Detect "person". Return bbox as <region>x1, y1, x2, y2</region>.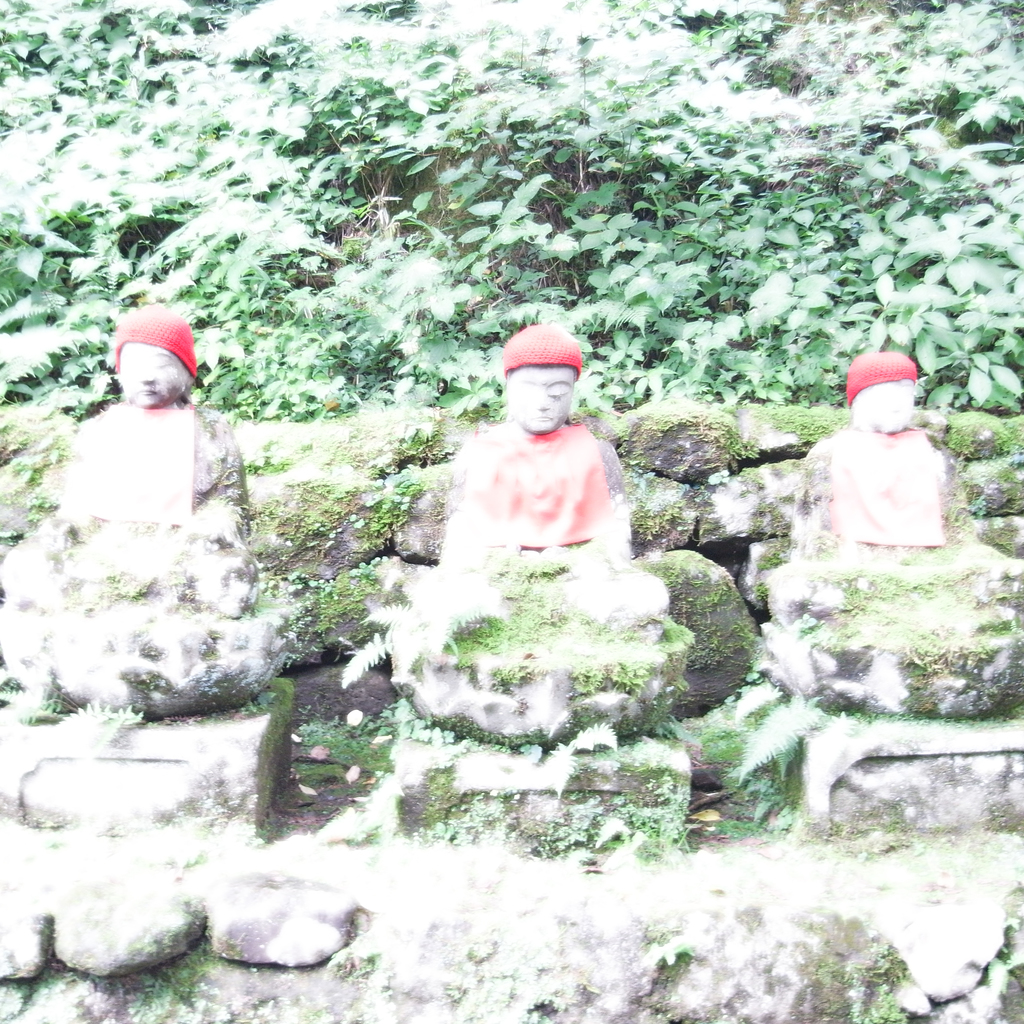
<region>810, 348, 963, 547</region>.
